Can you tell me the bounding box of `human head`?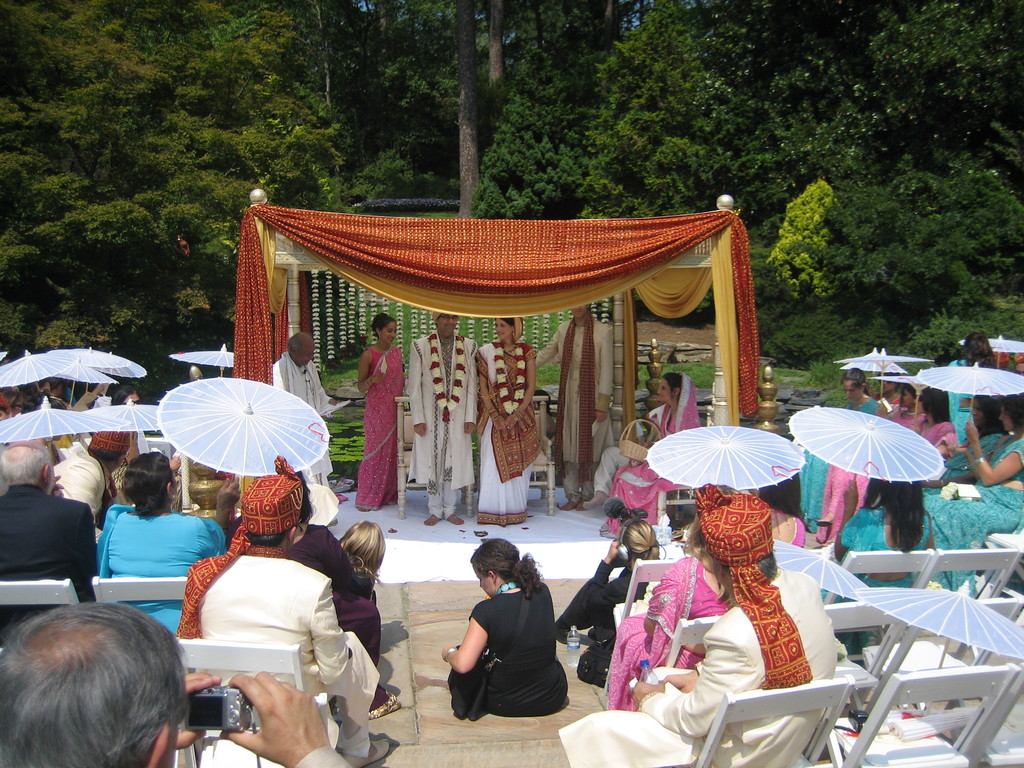
(494, 315, 521, 341).
